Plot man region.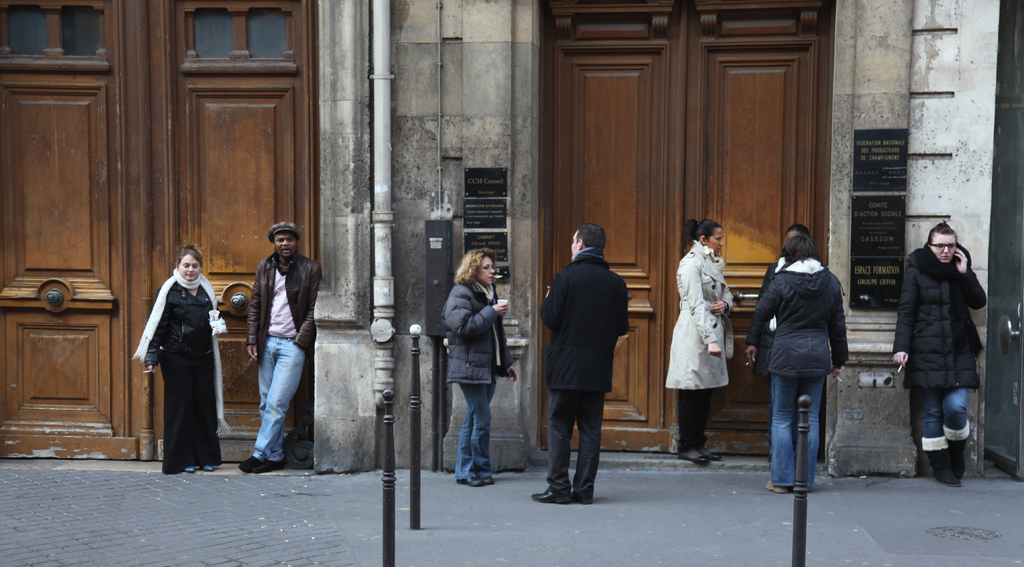
Plotted at detection(529, 220, 627, 510).
